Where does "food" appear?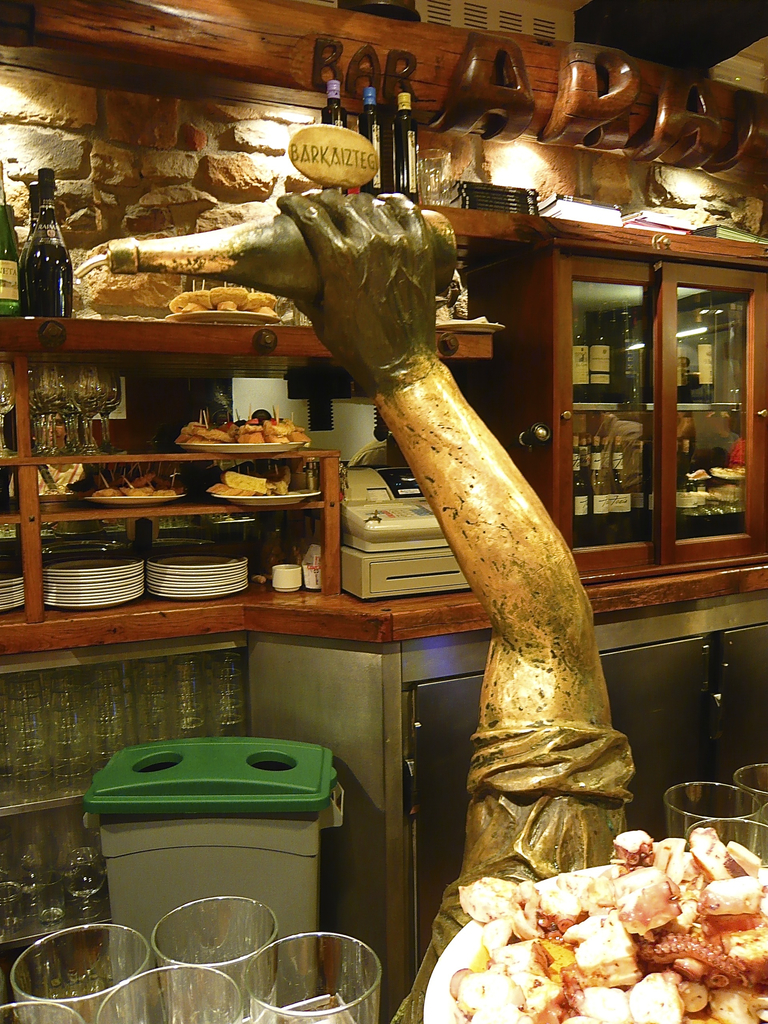
Appears at {"x1": 205, "y1": 467, "x2": 306, "y2": 507}.
